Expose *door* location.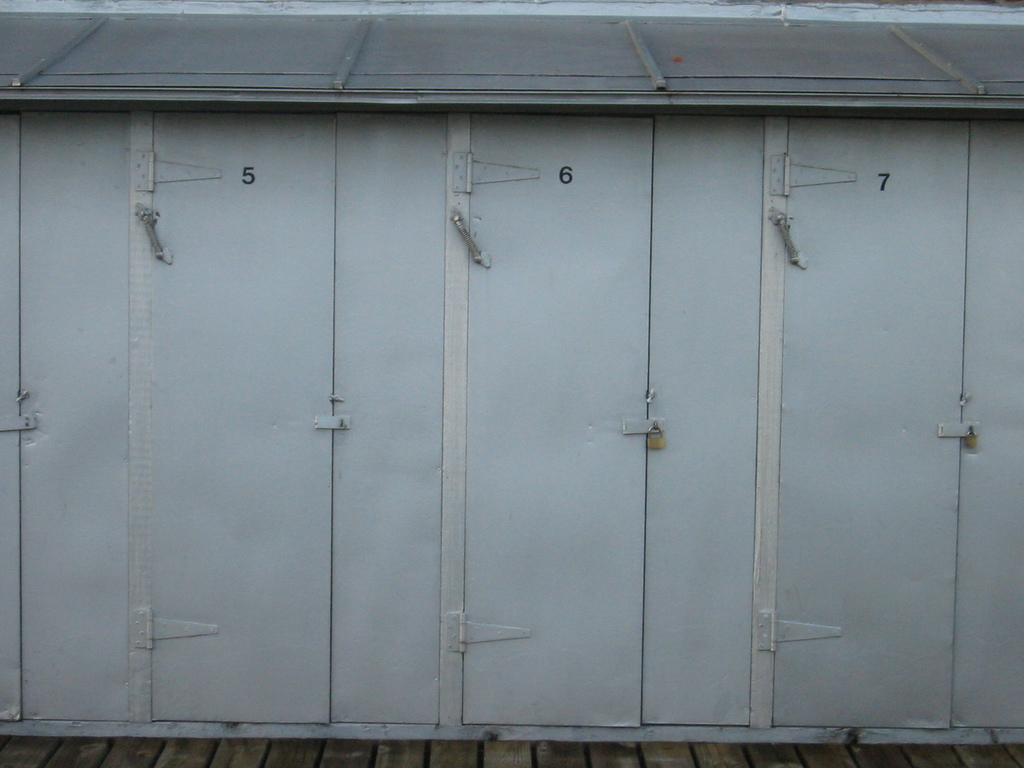
Exposed at rect(462, 111, 764, 732).
